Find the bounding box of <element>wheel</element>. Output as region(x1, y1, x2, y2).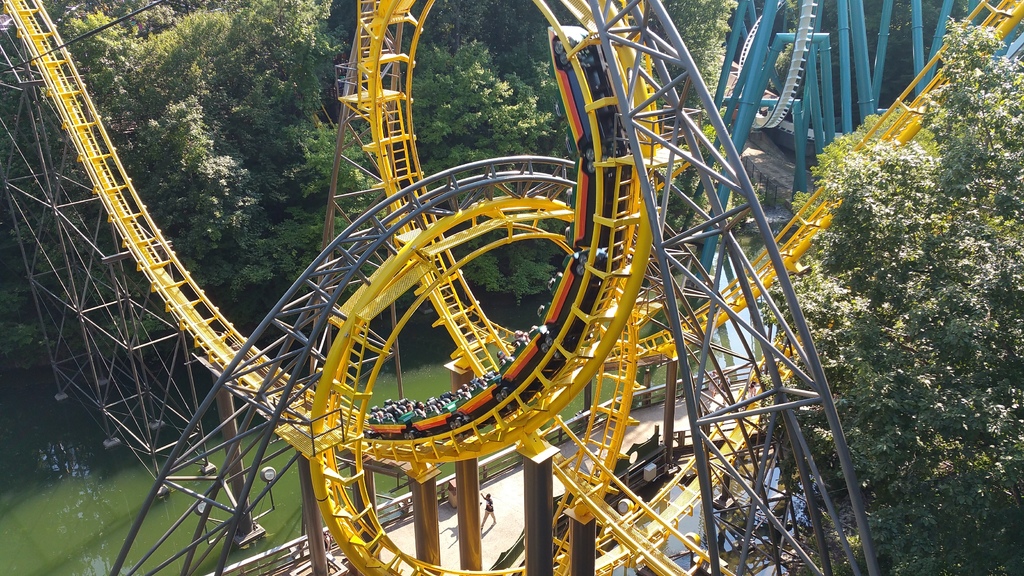
region(559, 52, 572, 66).
